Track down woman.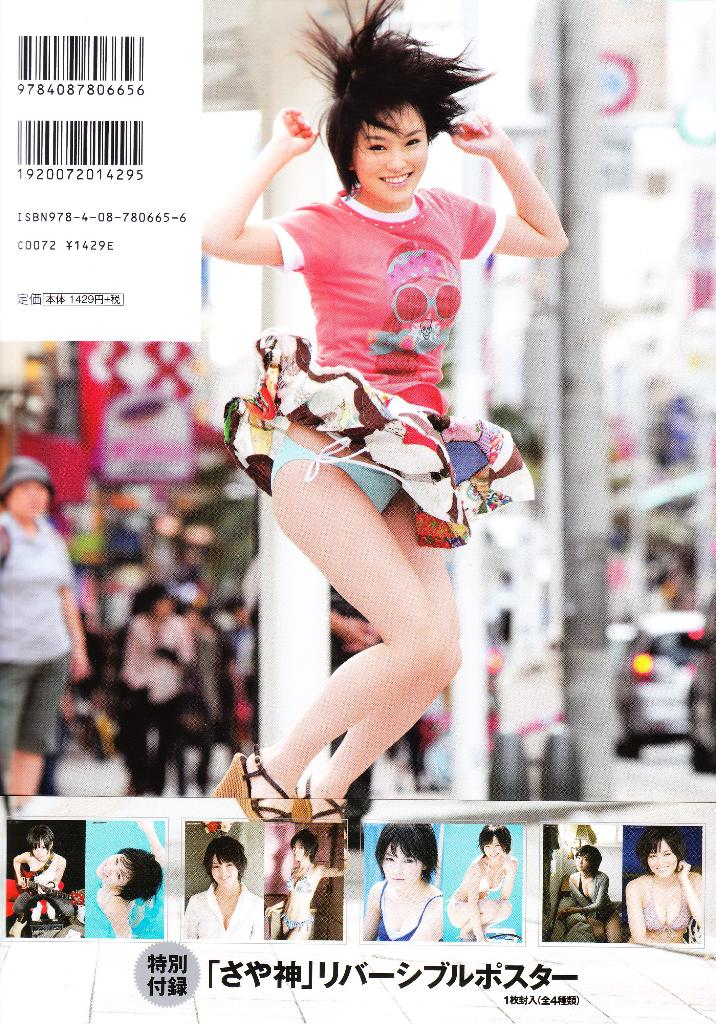
Tracked to (180, 838, 262, 947).
